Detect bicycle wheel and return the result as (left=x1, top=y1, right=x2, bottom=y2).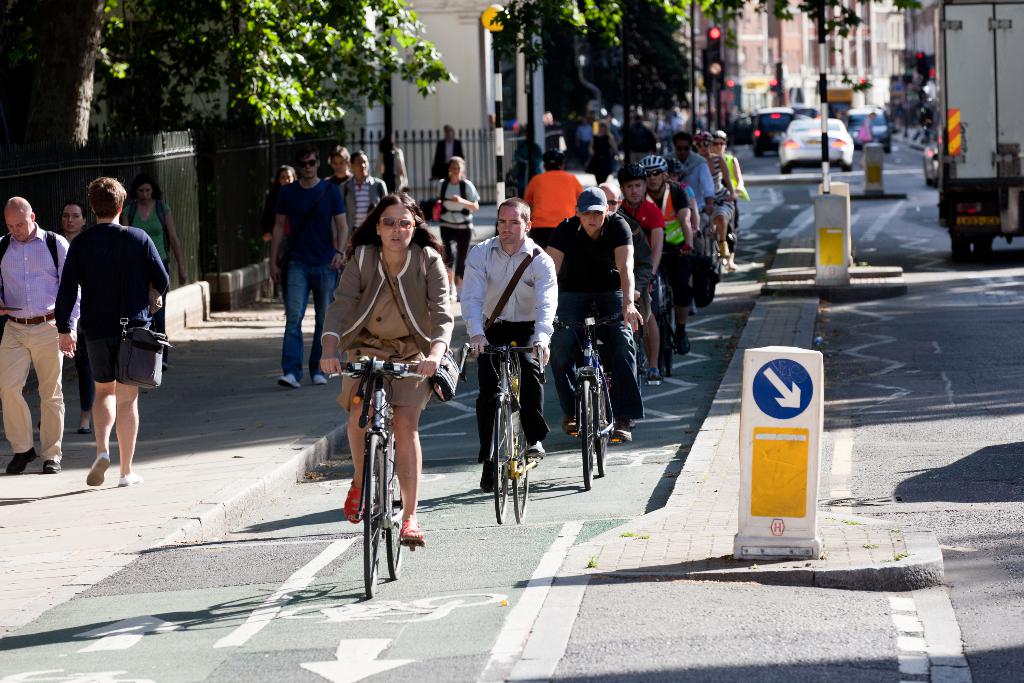
(left=509, top=398, right=529, bottom=520).
